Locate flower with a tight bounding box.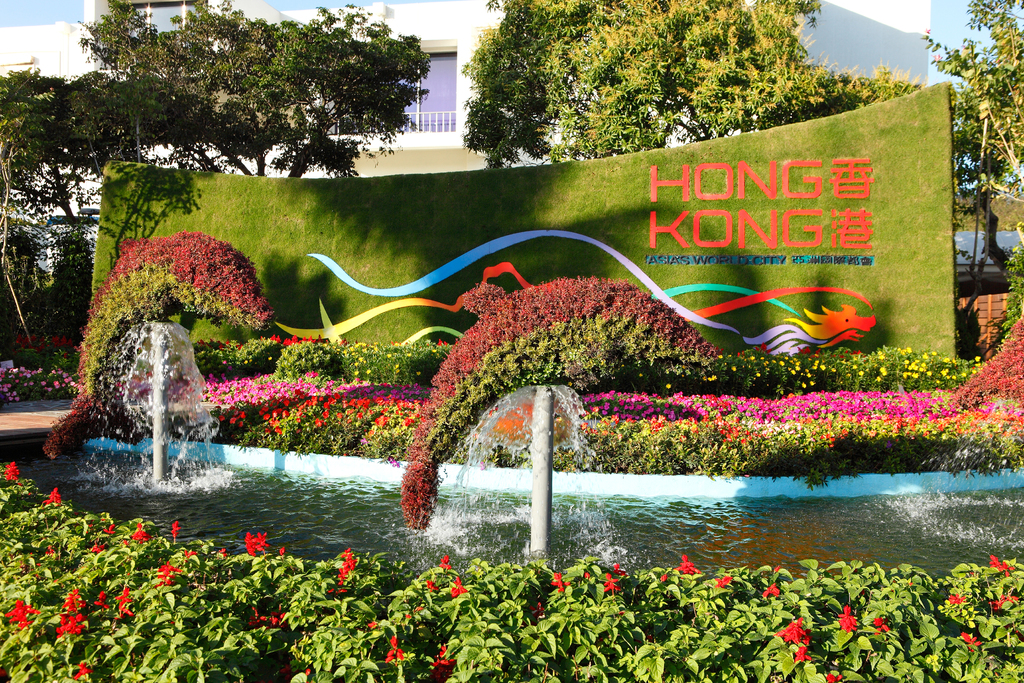
x1=342, y1=557, x2=357, y2=569.
